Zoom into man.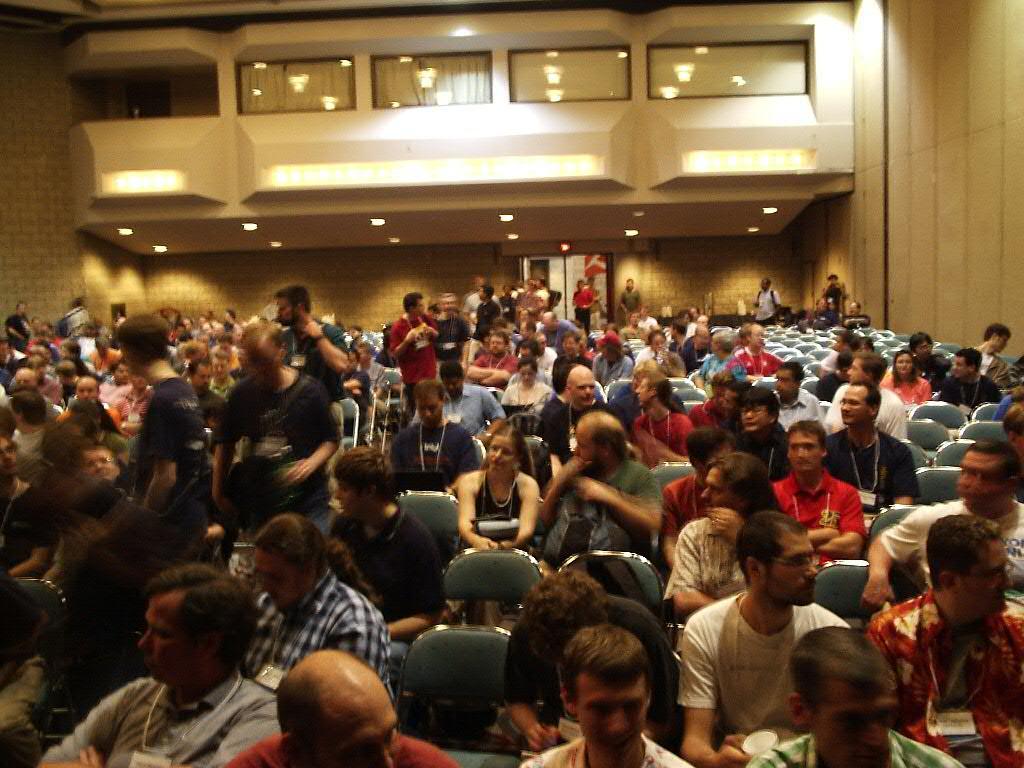
Zoom target: {"left": 762, "top": 362, "right": 823, "bottom": 438}.
